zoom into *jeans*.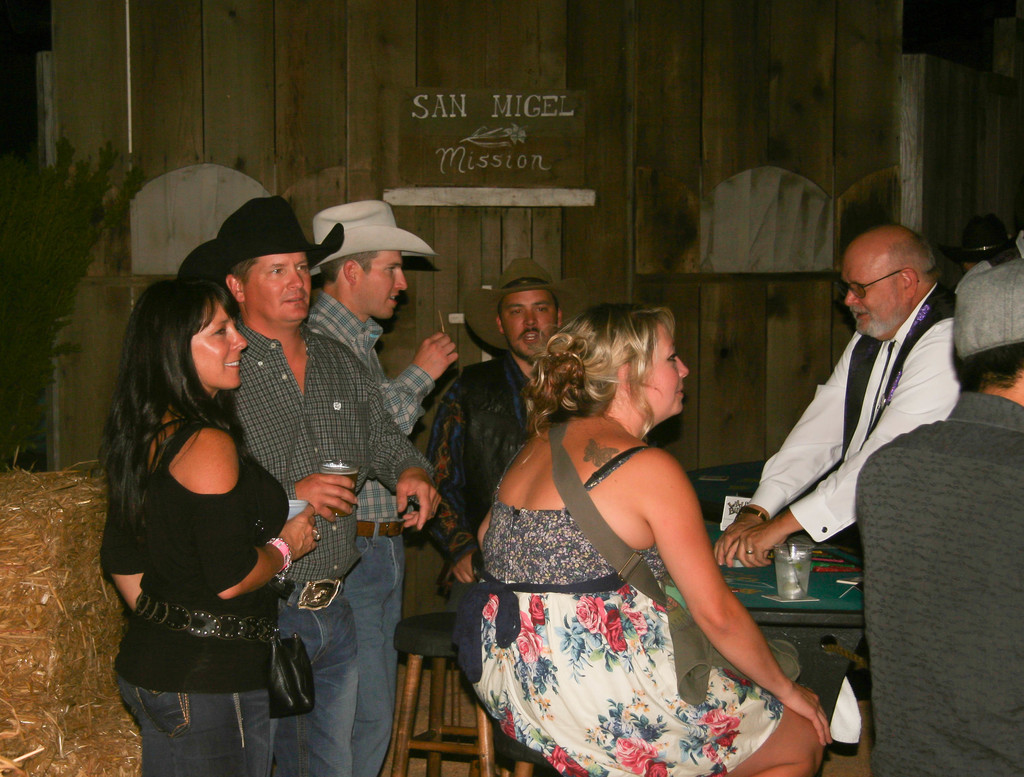
Zoom target: crop(116, 682, 268, 776).
